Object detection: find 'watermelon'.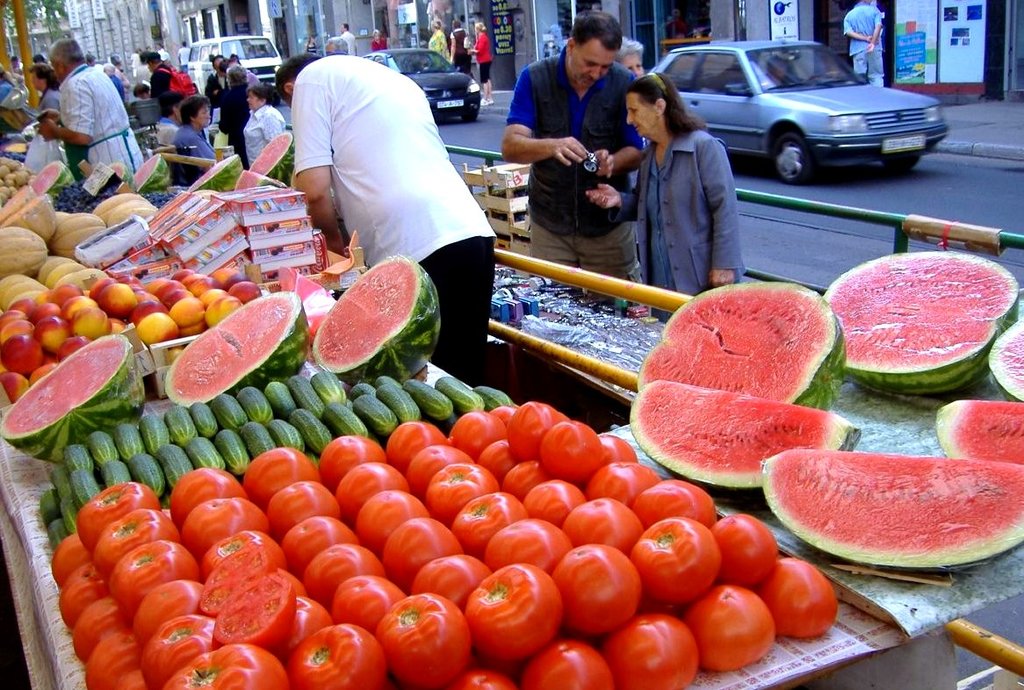
bbox=[27, 162, 73, 194].
